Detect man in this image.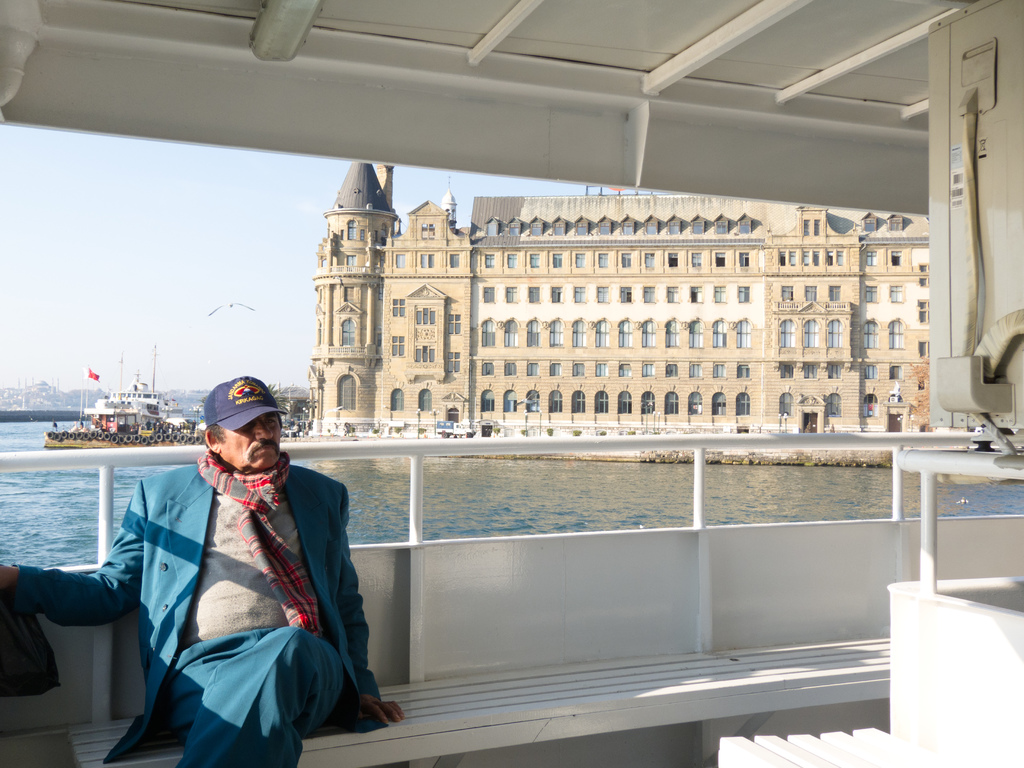
Detection: <box>0,372,410,767</box>.
